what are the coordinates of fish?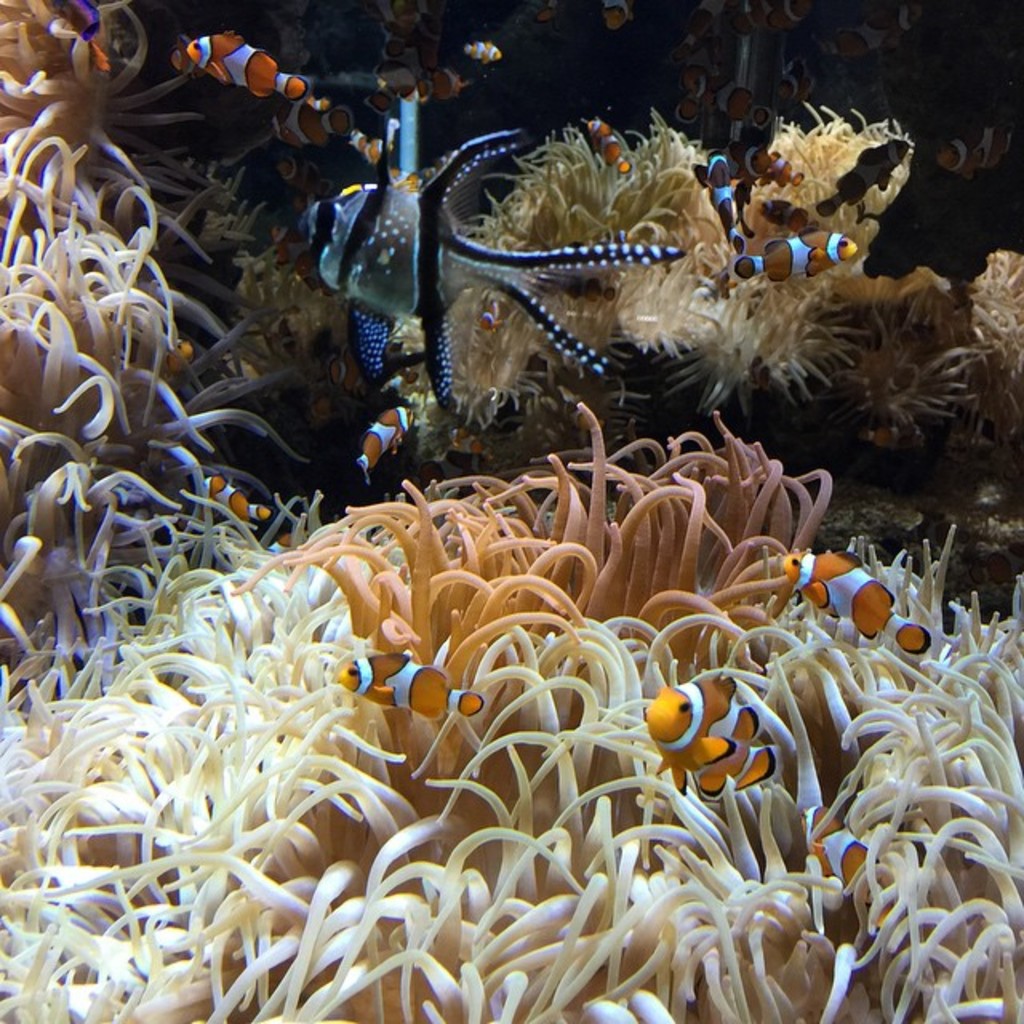
<region>354, 94, 392, 131</region>.
